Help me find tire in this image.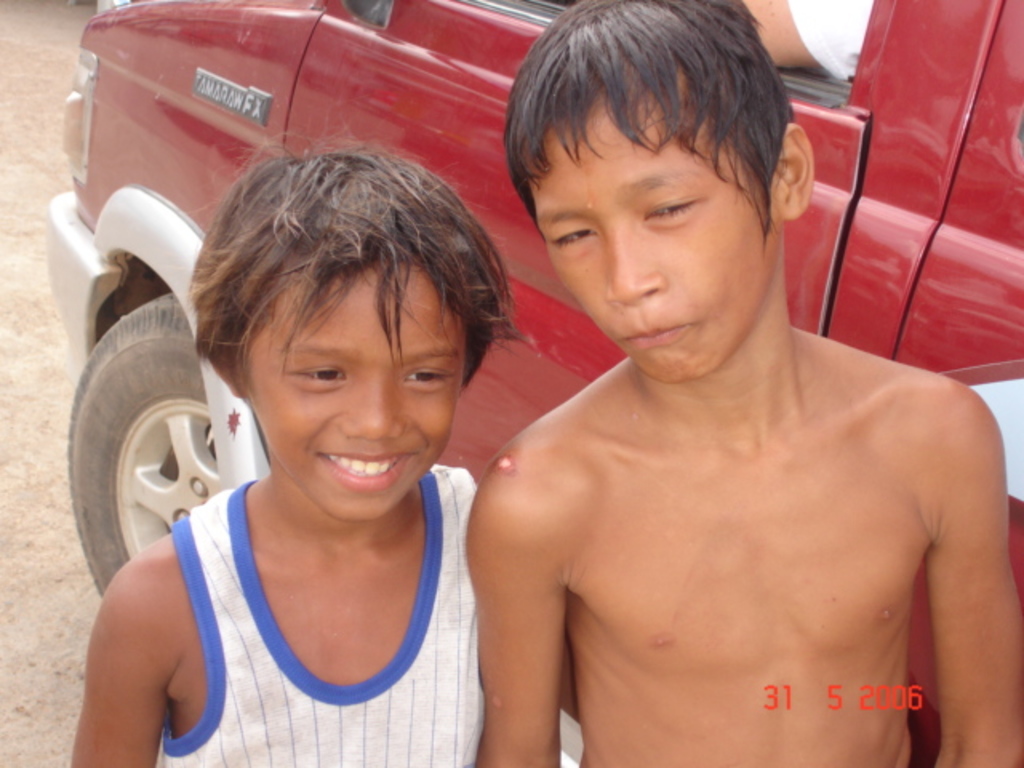
Found it: left=72, top=290, right=219, bottom=590.
